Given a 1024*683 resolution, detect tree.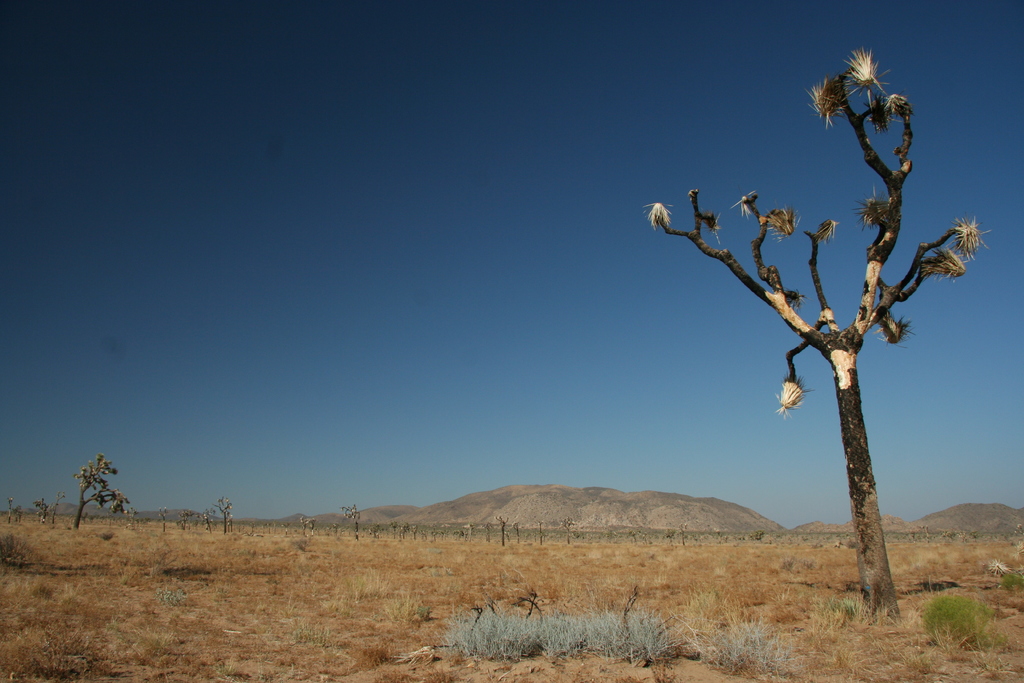
select_region(77, 456, 125, 534).
